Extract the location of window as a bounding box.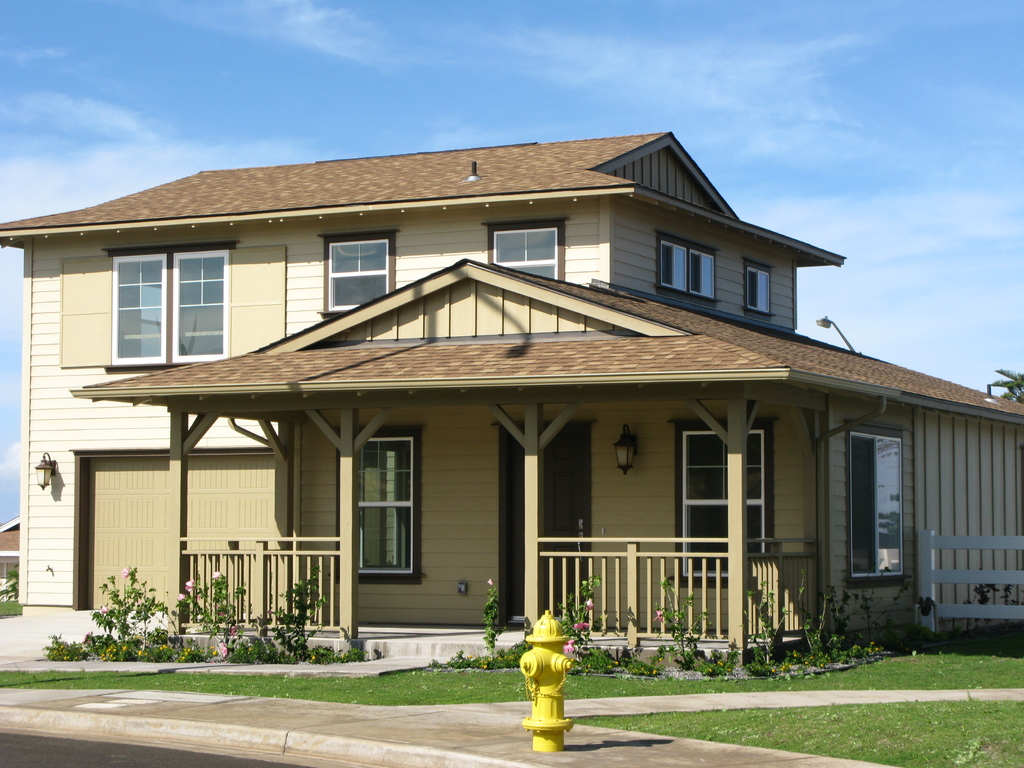
88 226 244 371.
